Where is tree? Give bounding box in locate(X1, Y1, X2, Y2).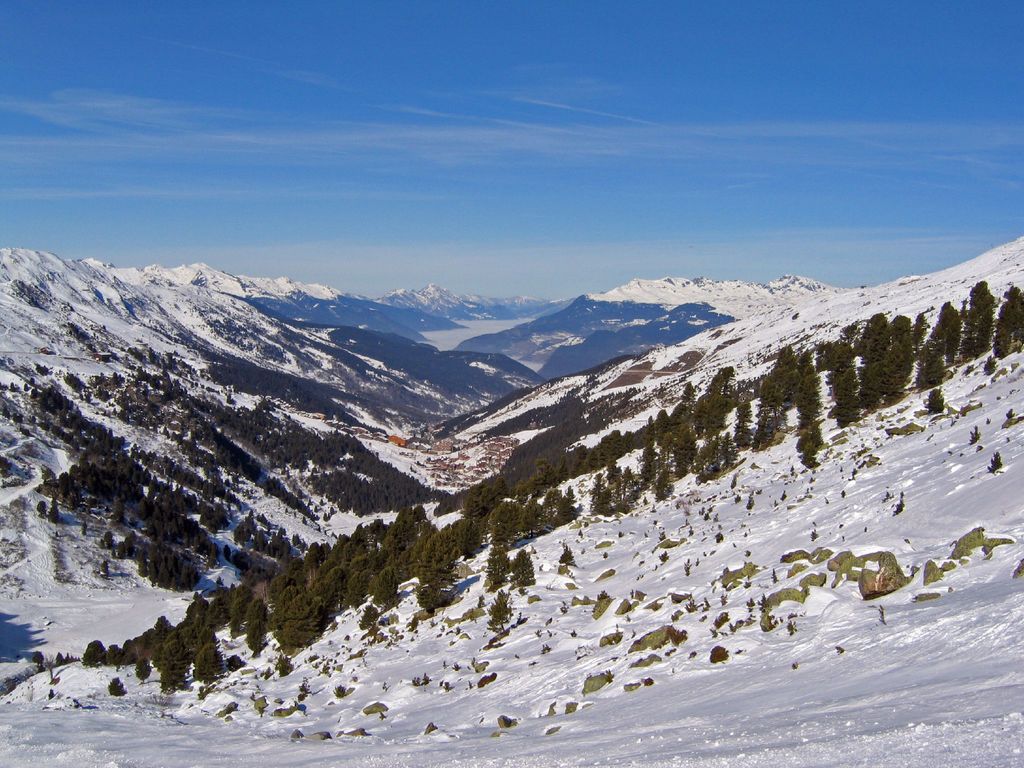
locate(485, 580, 525, 641).
